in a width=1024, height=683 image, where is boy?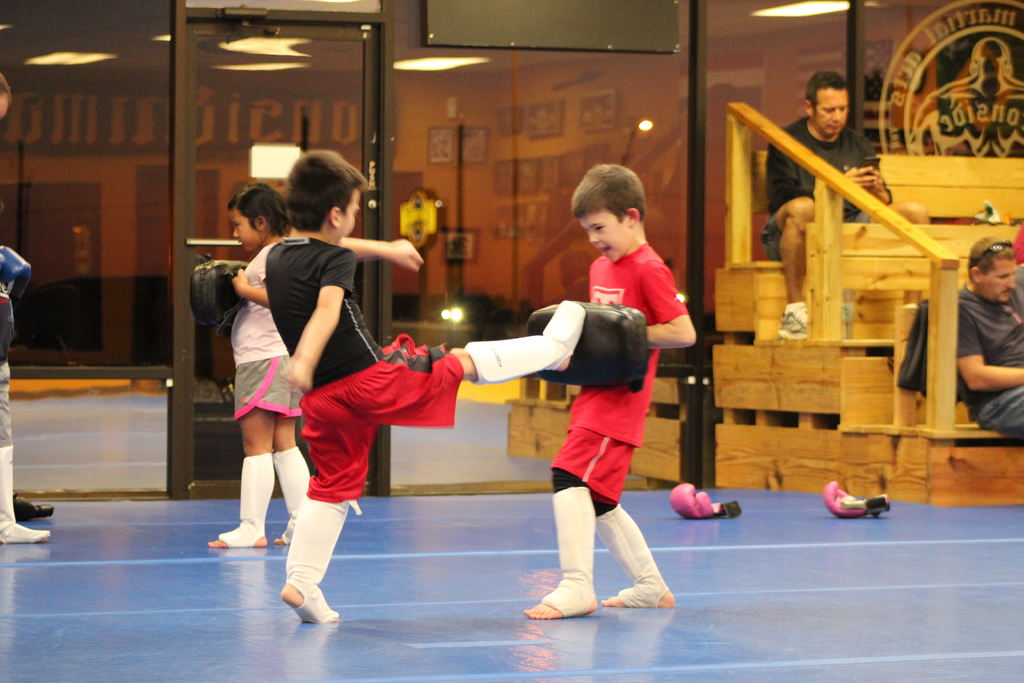
509,196,692,627.
